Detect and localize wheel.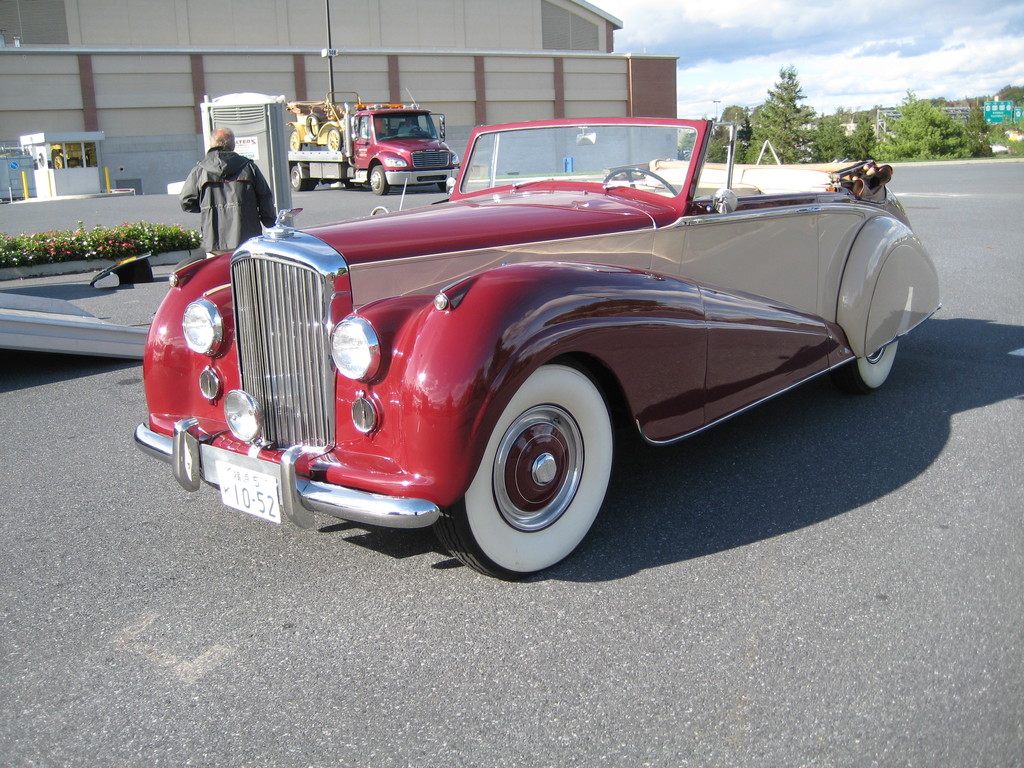
Localized at bbox=(371, 166, 390, 197).
